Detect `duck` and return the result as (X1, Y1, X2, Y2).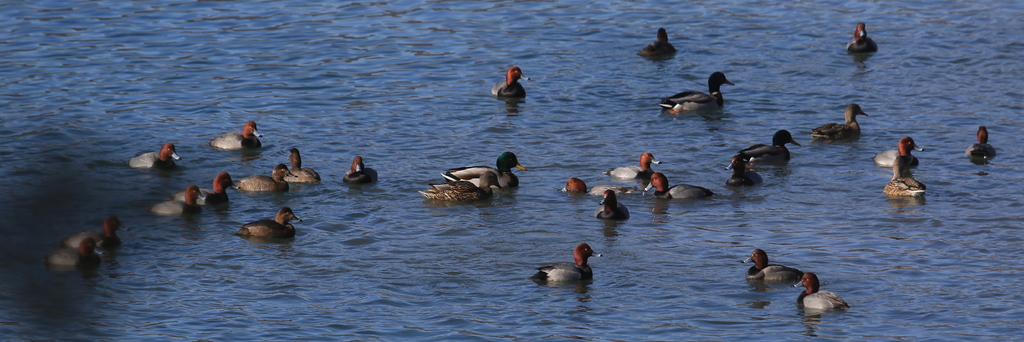
(176, 172, 238, 213).
